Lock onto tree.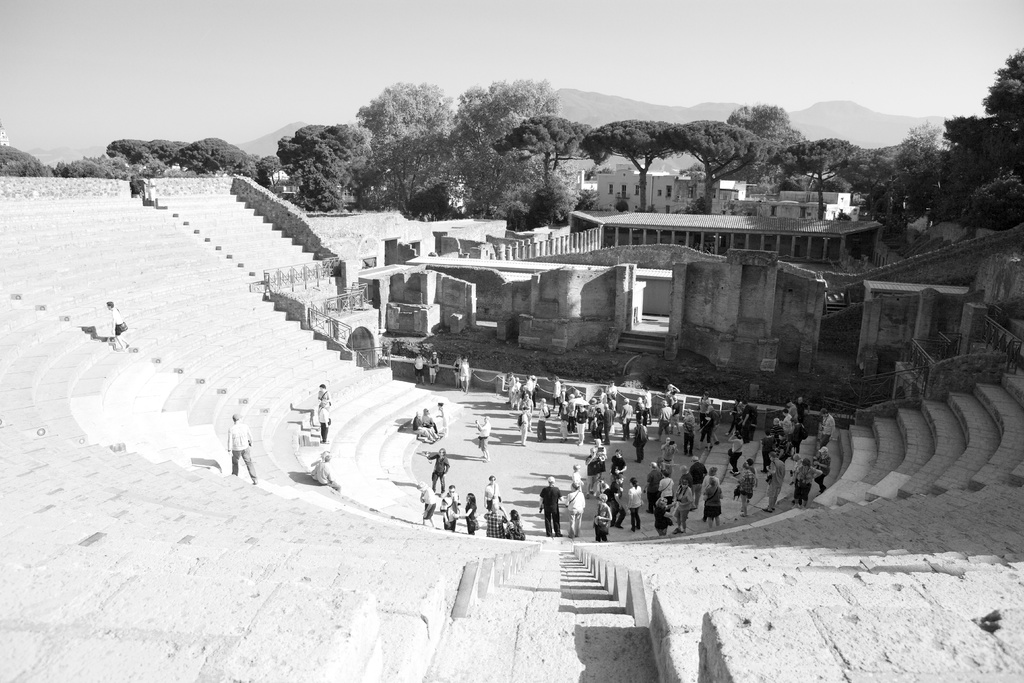
Locked: [945, 110, 1023, 176].
